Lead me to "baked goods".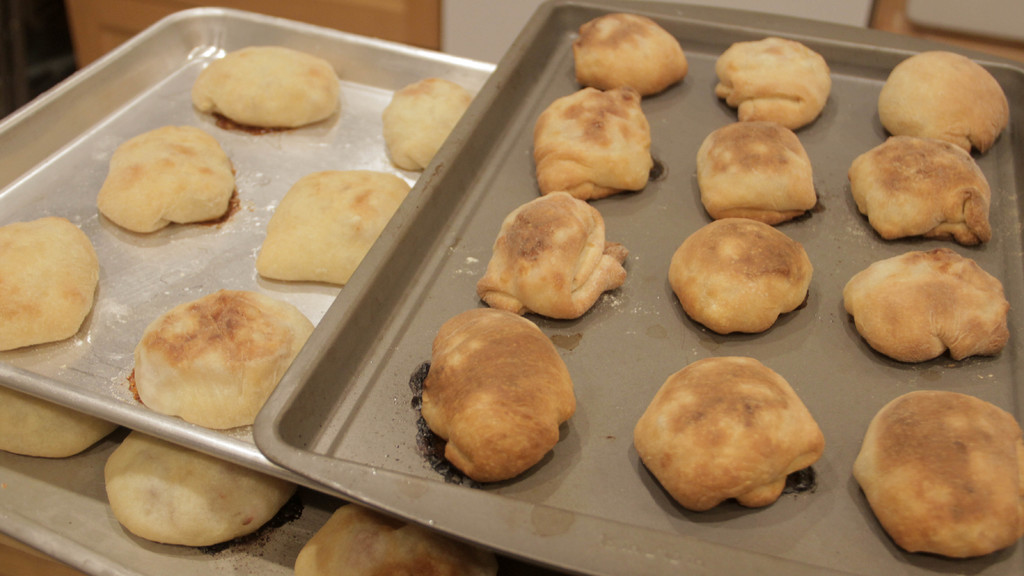
Lead to rect(666, 216, 813, 335).
